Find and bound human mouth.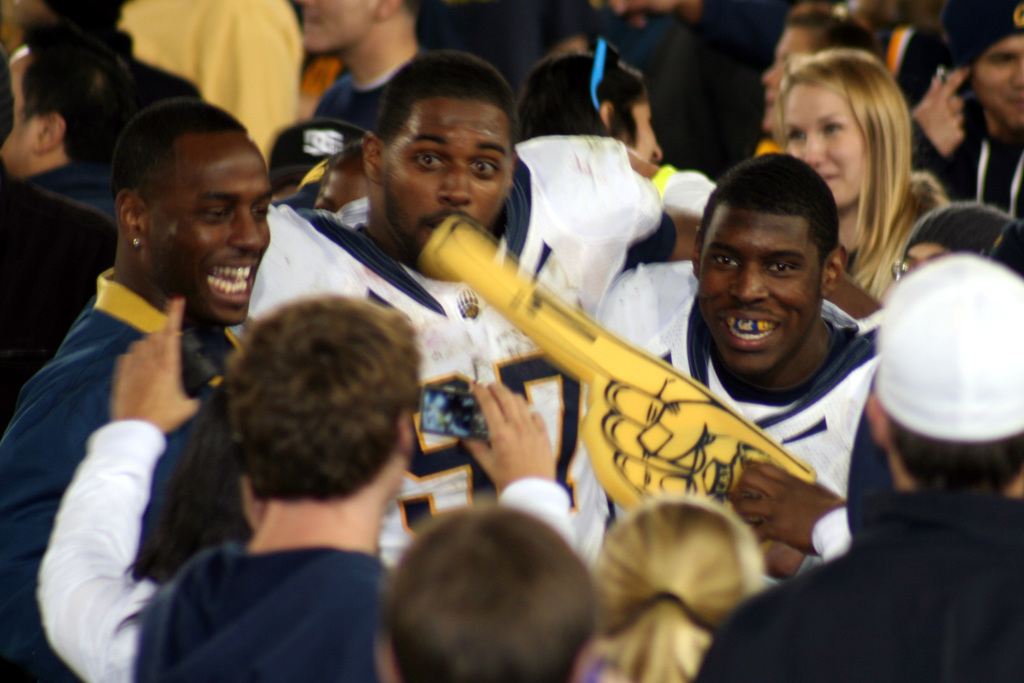
Bound: [201,259,258,302].
